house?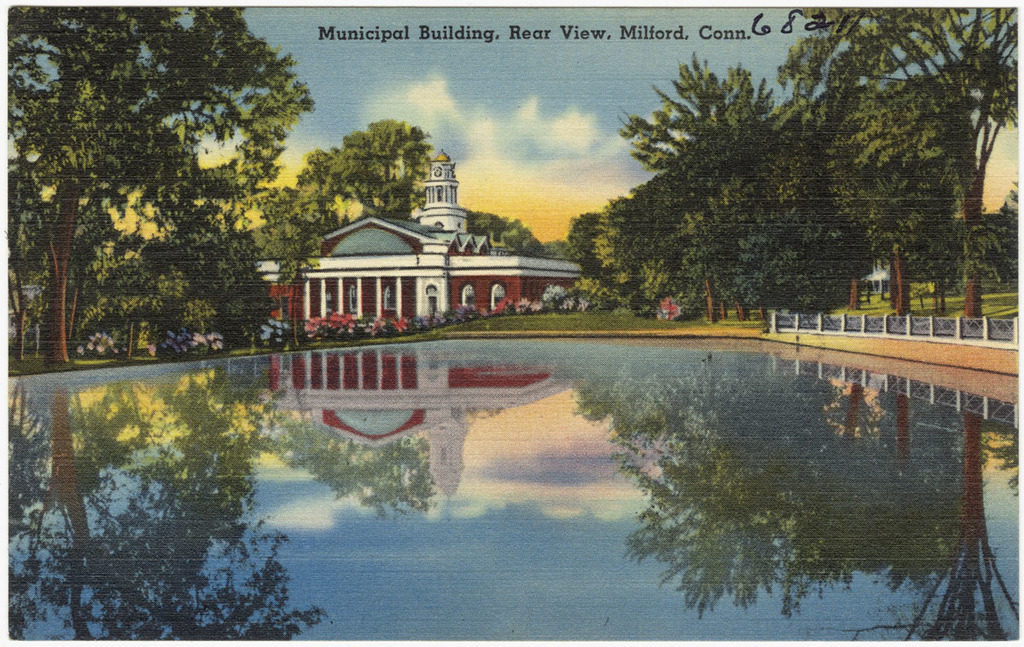
locate(274, 165, 578, 341)
